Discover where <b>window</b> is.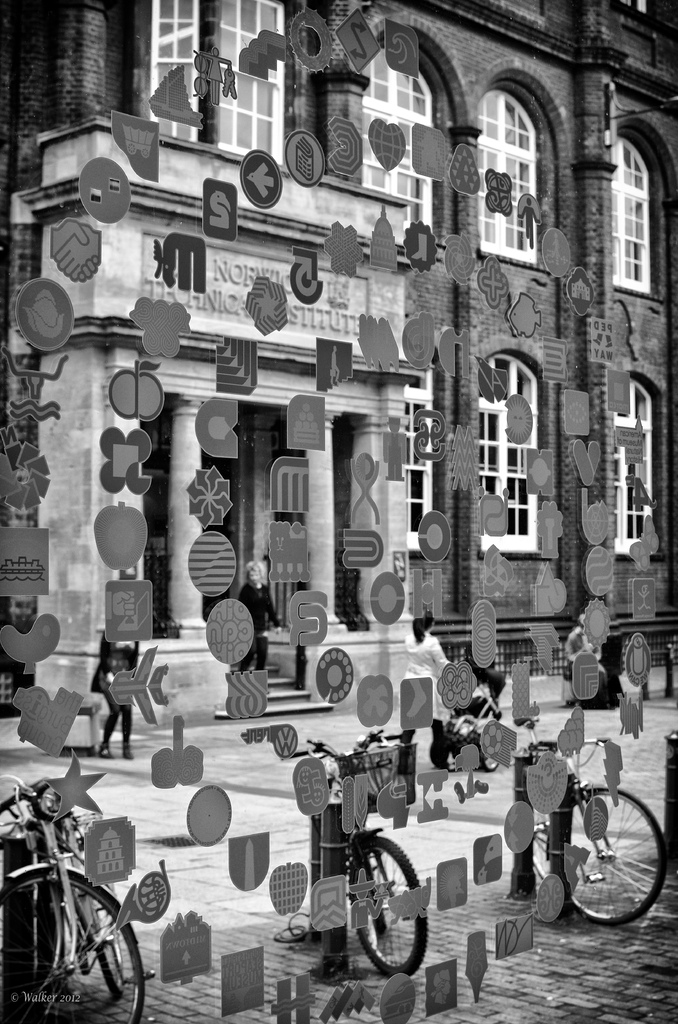
Discovered at (630,122,677,313).
